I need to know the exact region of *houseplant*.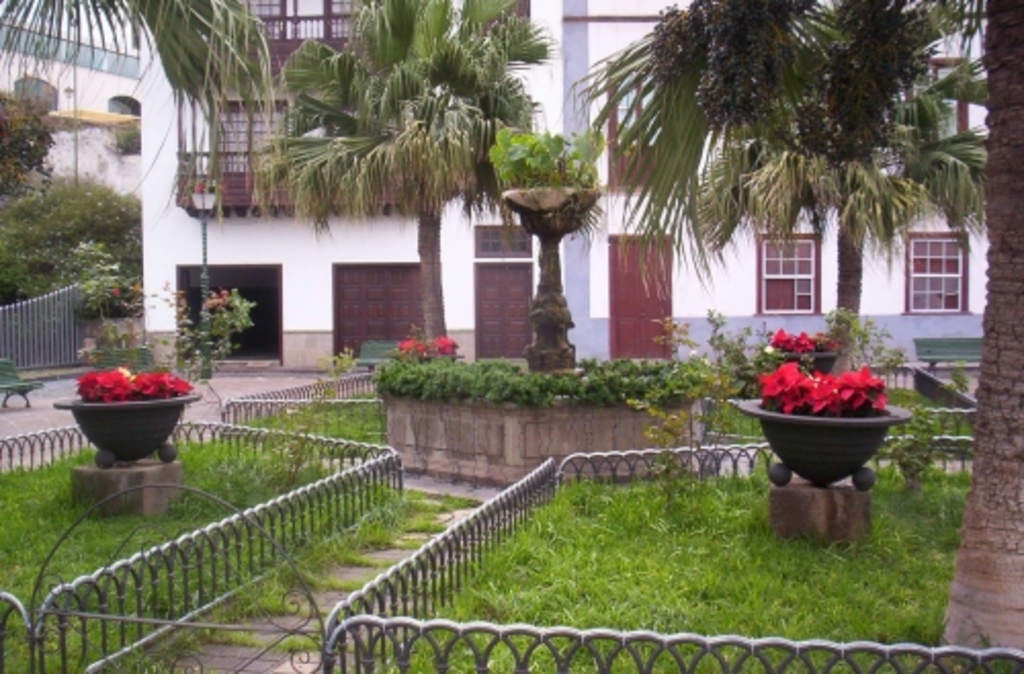
Region: region(53, 367, 197, 463).
